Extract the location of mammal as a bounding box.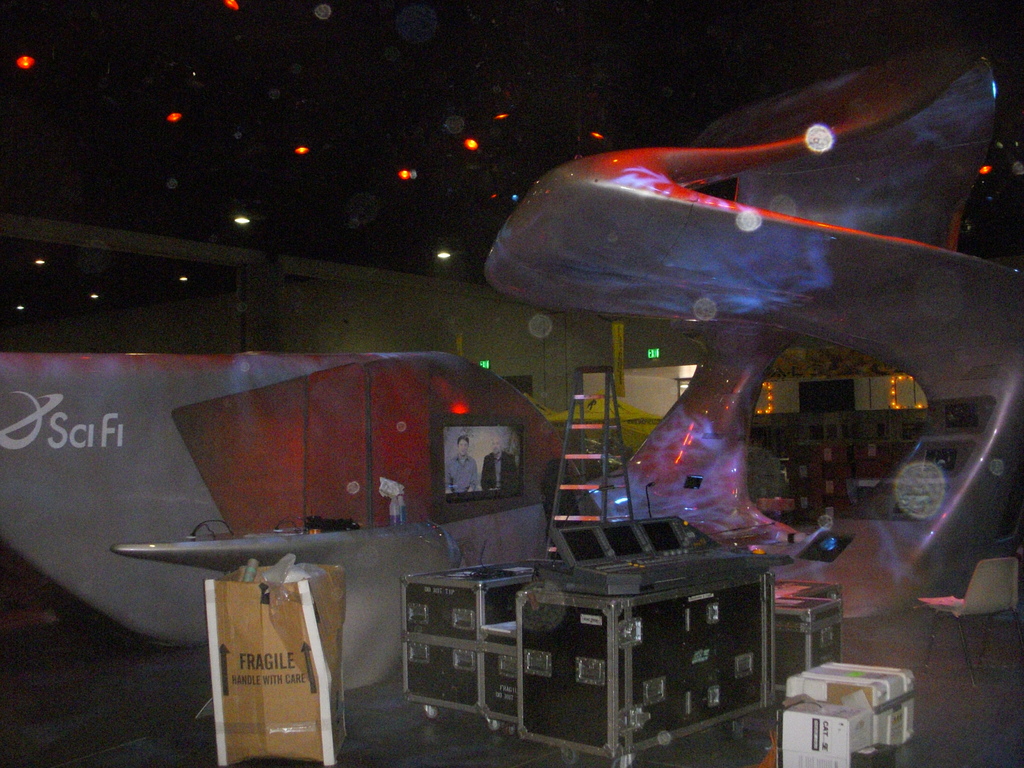
<box>442,433,483,490</box>.
